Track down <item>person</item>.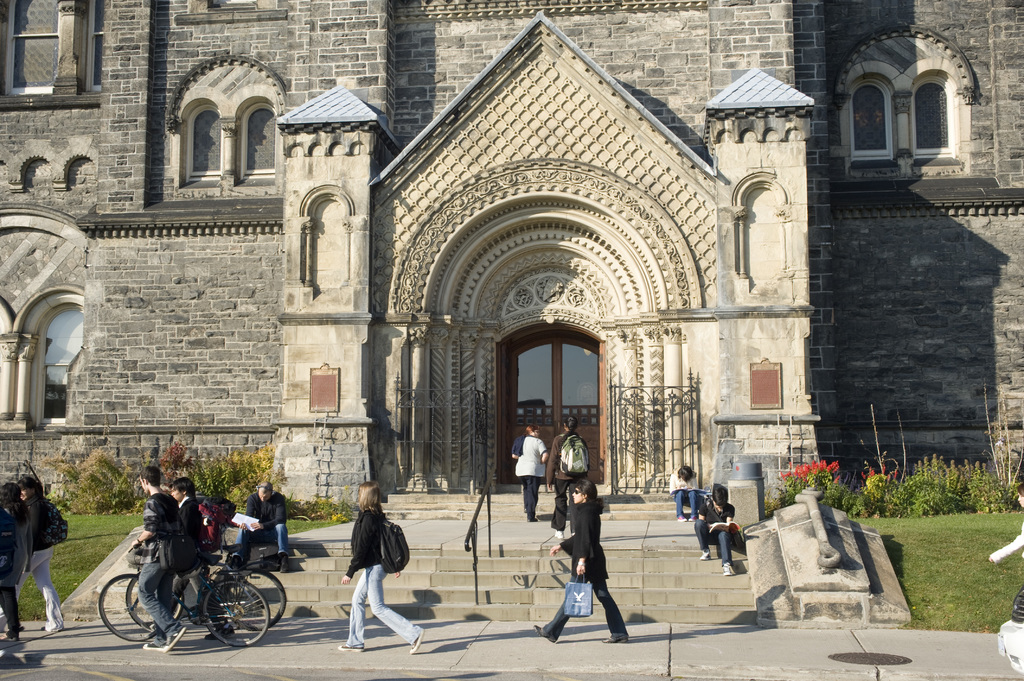
Tracked to pyautogui.locateOnScreen(700, 484, 737, 572).
